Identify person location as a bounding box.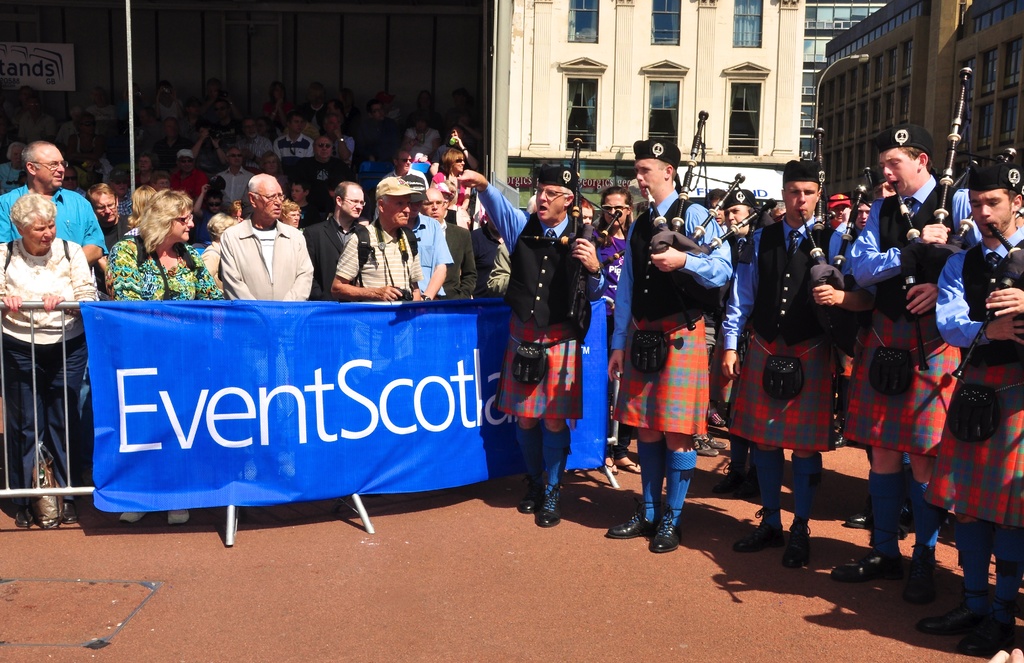
<bbox>720, 162, 849, 565</bbox>.
